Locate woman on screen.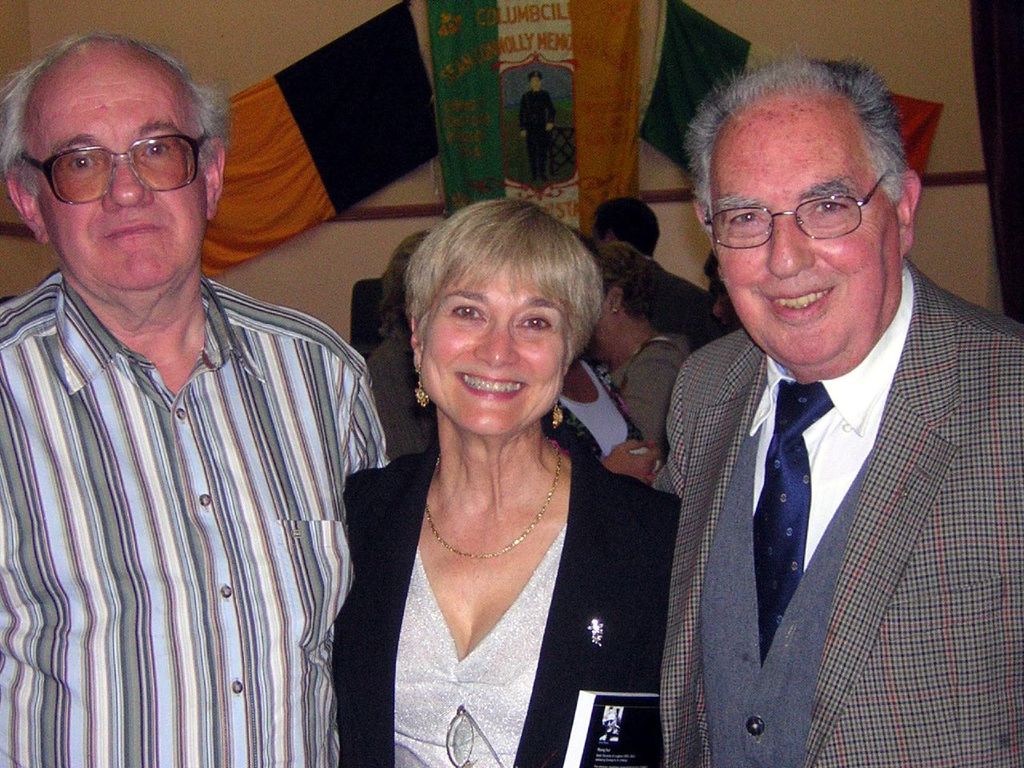
On screen at box=[331, 162, 654, 756].
